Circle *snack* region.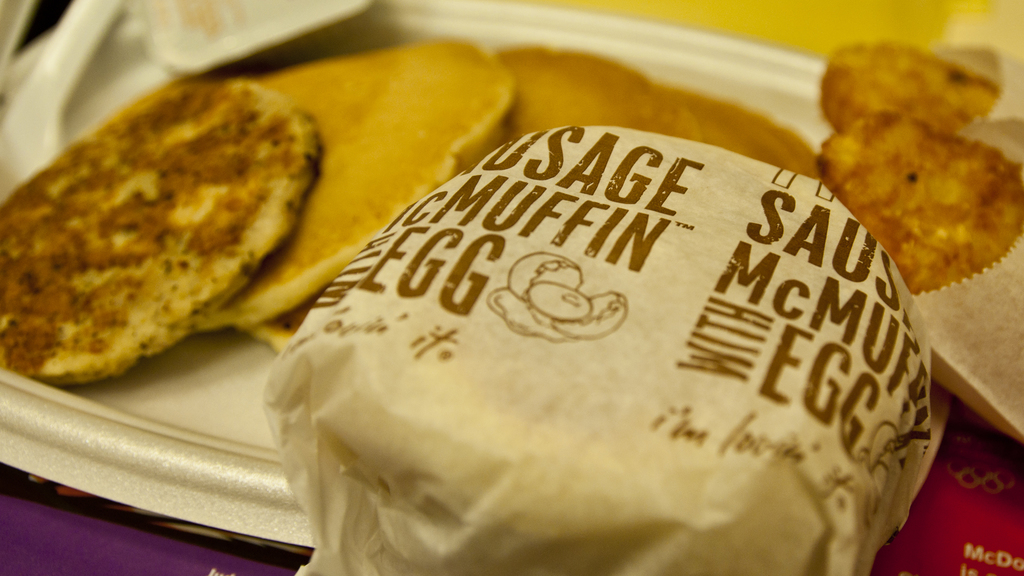
Region: bbox=(257, 125, 945, 575).
